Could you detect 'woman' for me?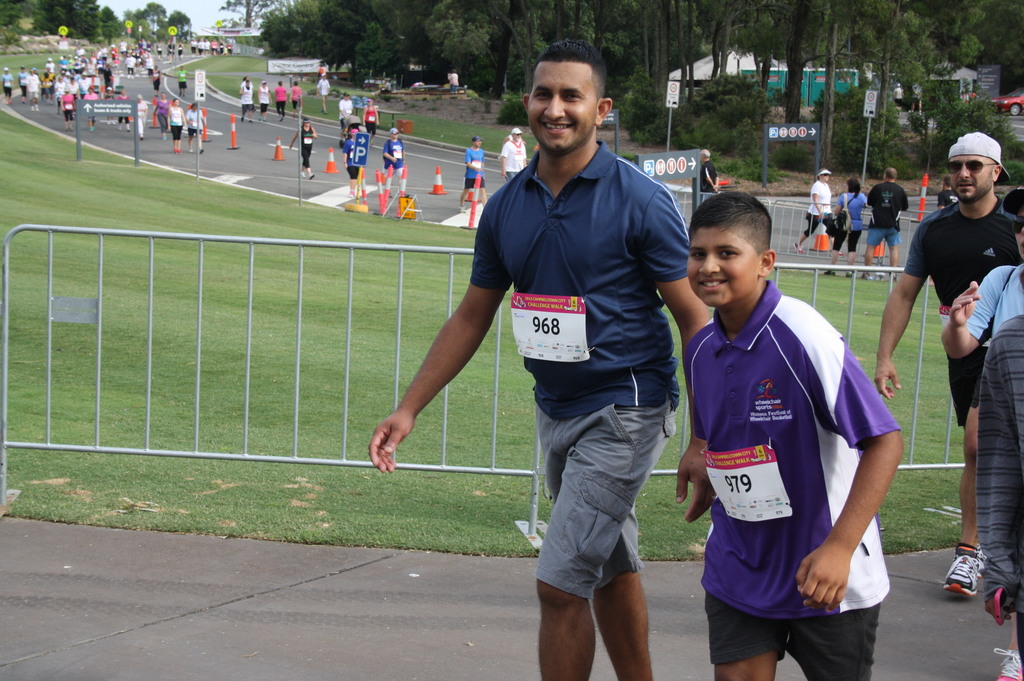
Detection result: region(791, 168, 836, 254).
